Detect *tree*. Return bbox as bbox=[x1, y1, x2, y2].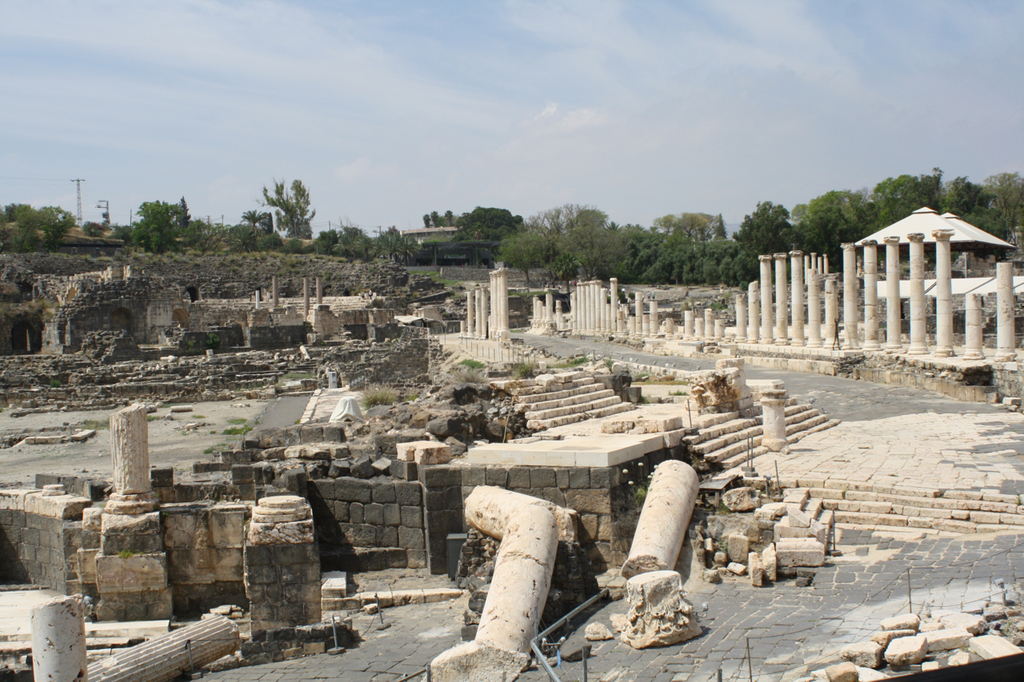
bbox=[262, 175, 318, 236].
